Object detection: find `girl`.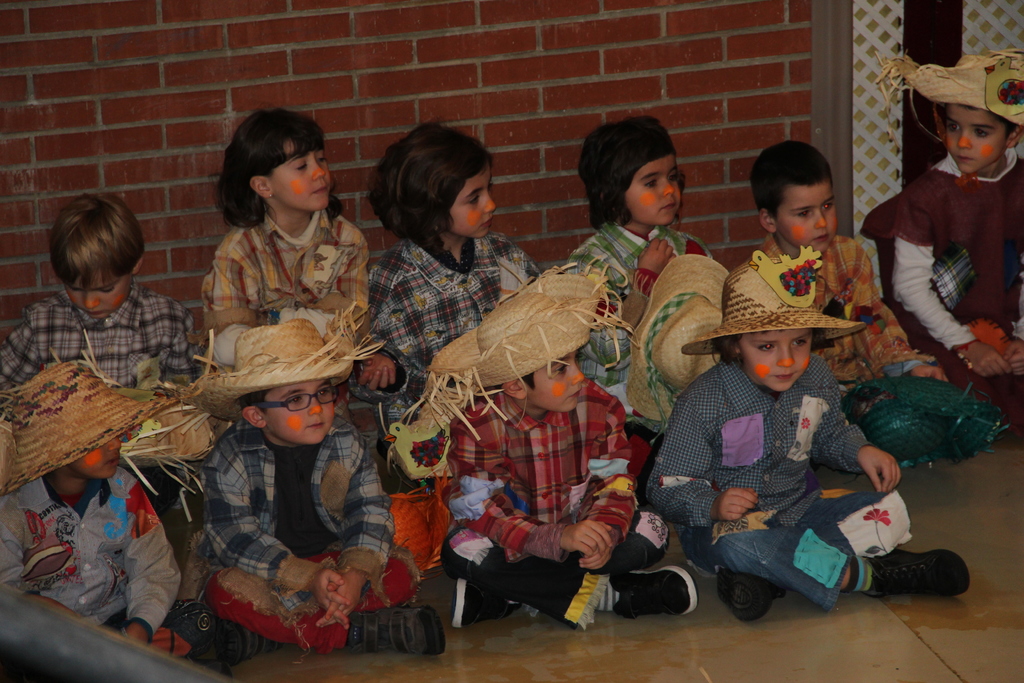
(x1=188, y1=110, x2=370, y2=424).
